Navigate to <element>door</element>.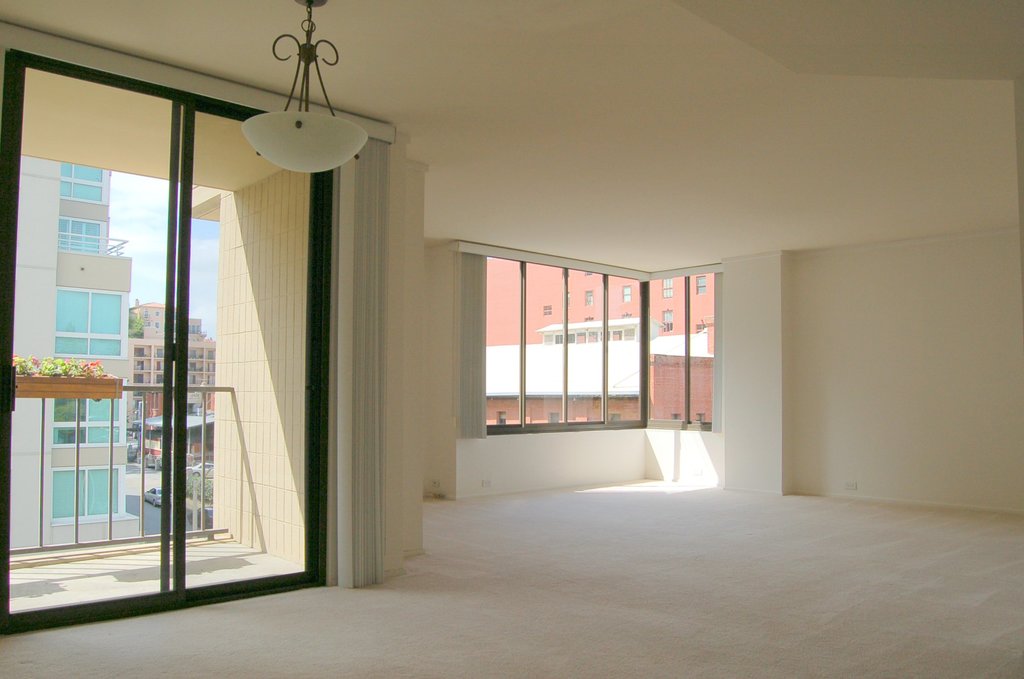
Navigation target: <box>113,108,342,603</box>.
